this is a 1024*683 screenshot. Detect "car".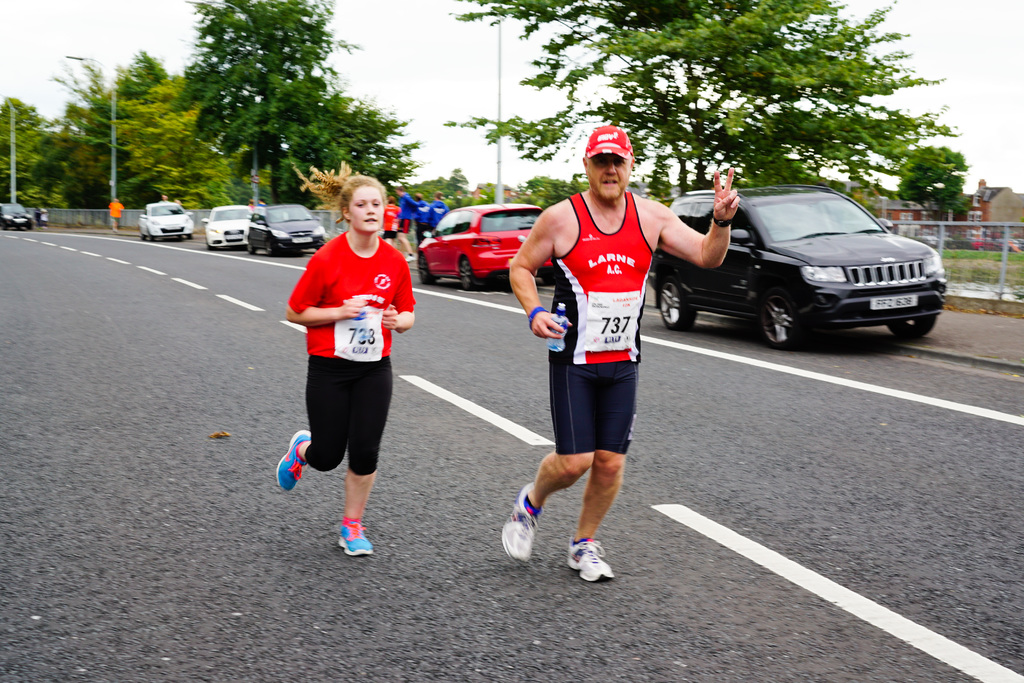
<bbox>204, 206, 253, 252</bbox>.
